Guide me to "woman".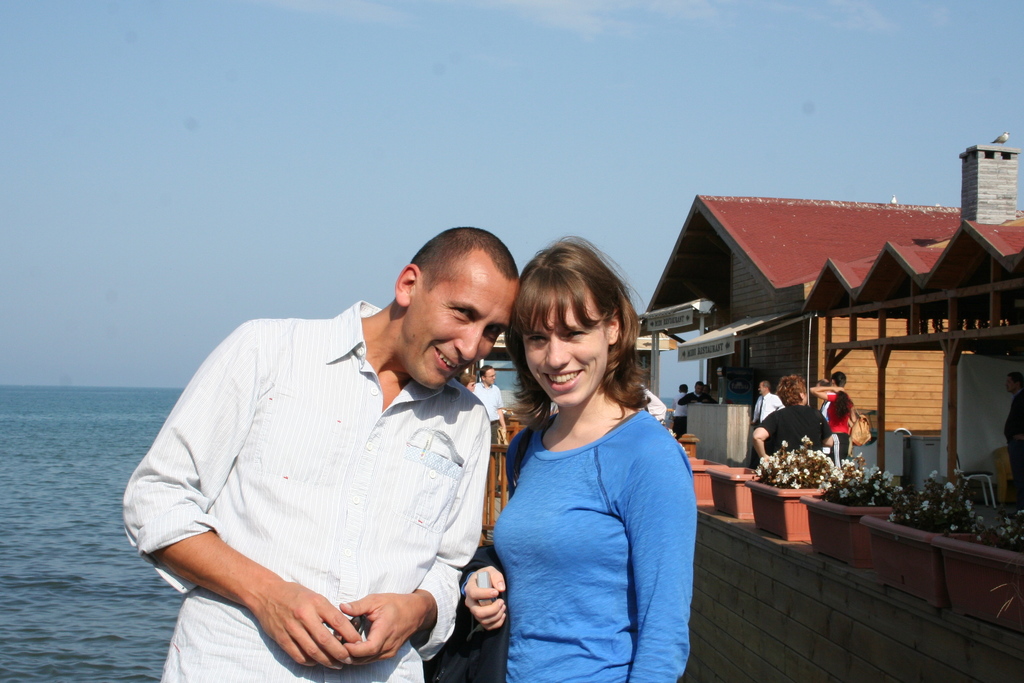
Guidance: {"x1": 748, "y1": 372, "x2": 833, "y2": 465}.
